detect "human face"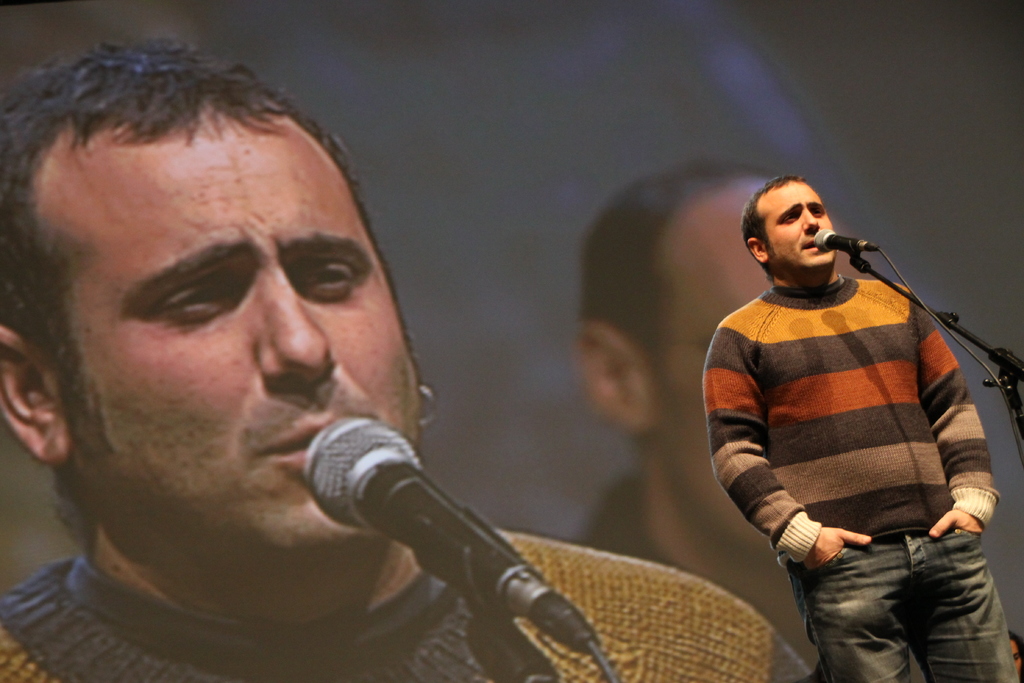
764:183:842:267
